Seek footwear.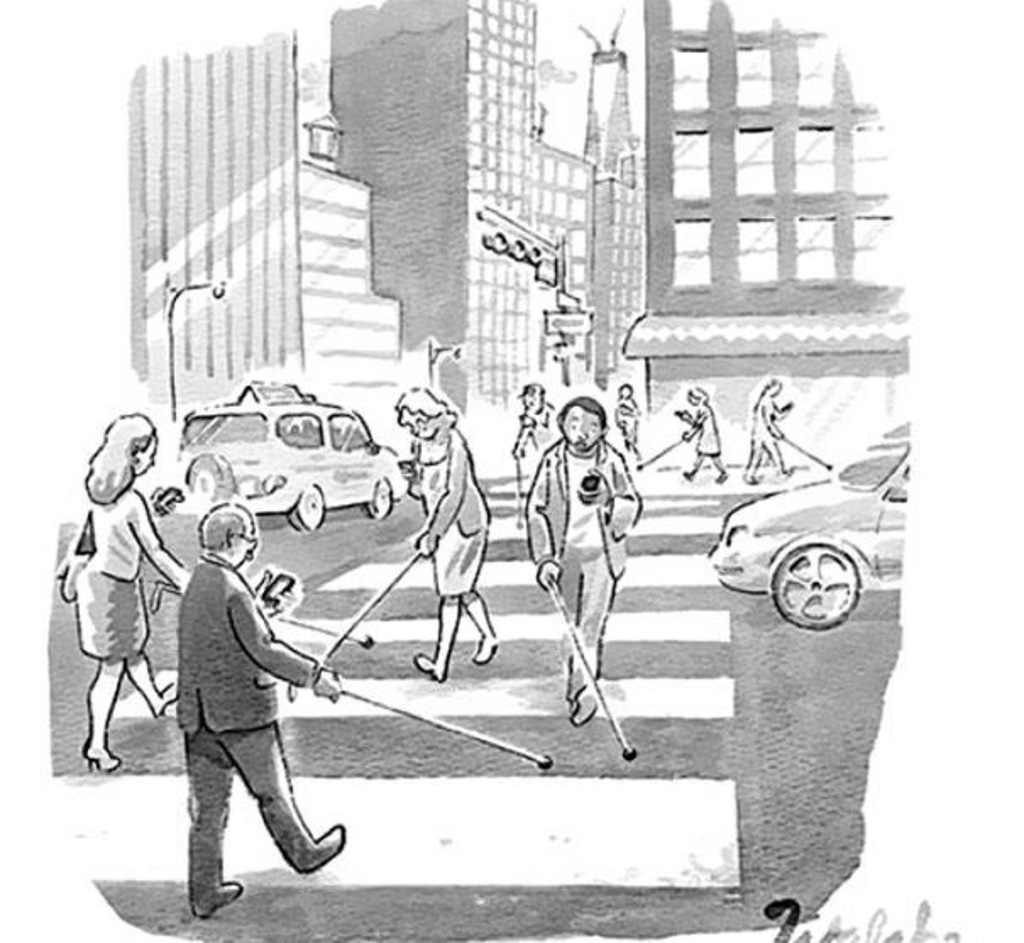
region(711, 474, 728, 484).
